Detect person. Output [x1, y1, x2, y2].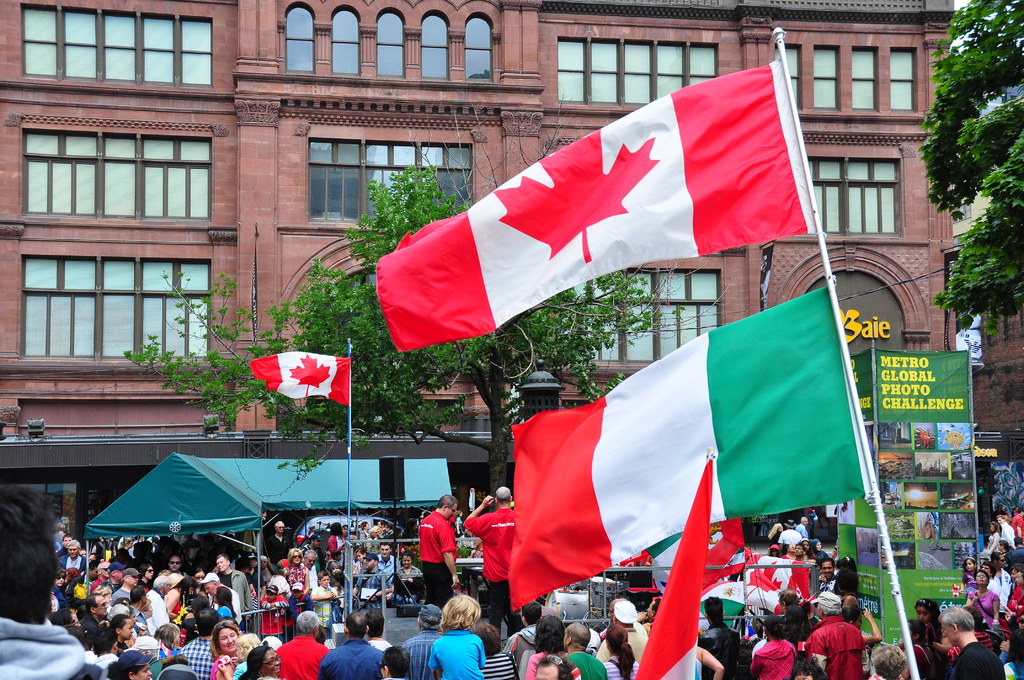
[698, 643, 721, 679].
